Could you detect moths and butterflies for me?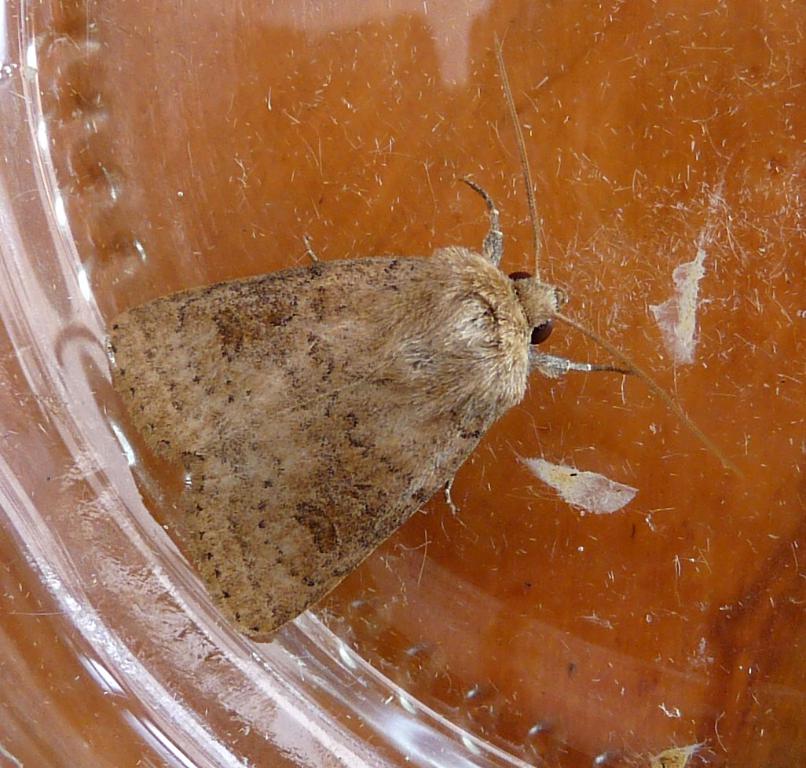
Detection result: 104/31/757/640.
